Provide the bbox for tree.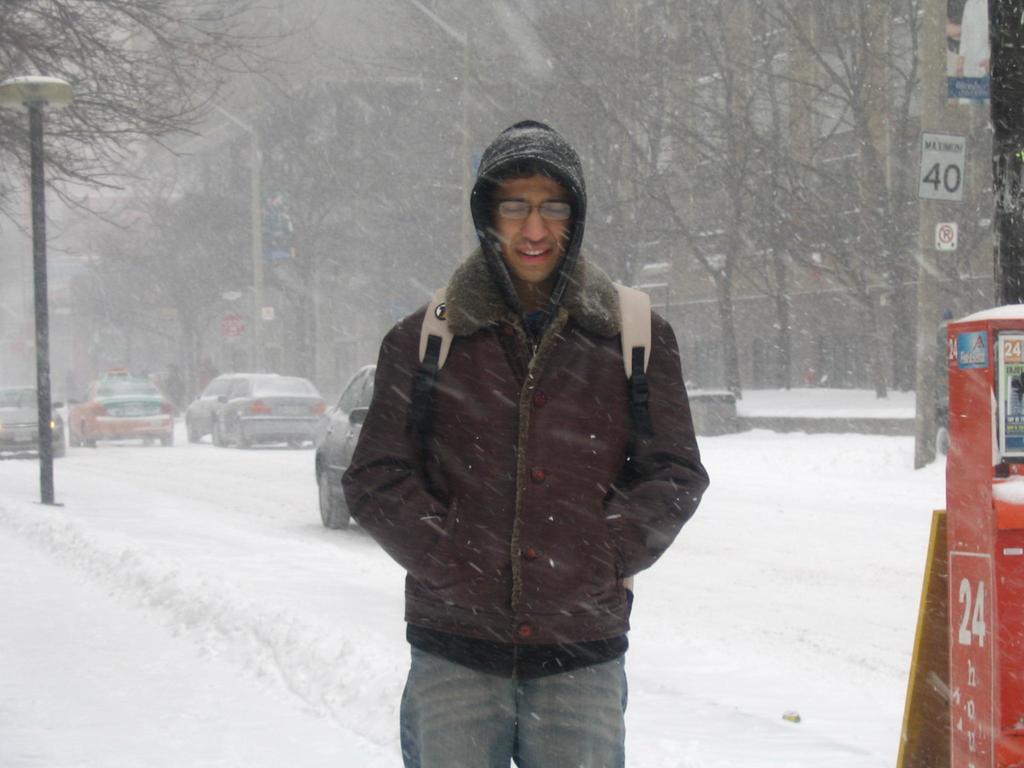
<bbox>0, 0, 304, 249</bbox>.
